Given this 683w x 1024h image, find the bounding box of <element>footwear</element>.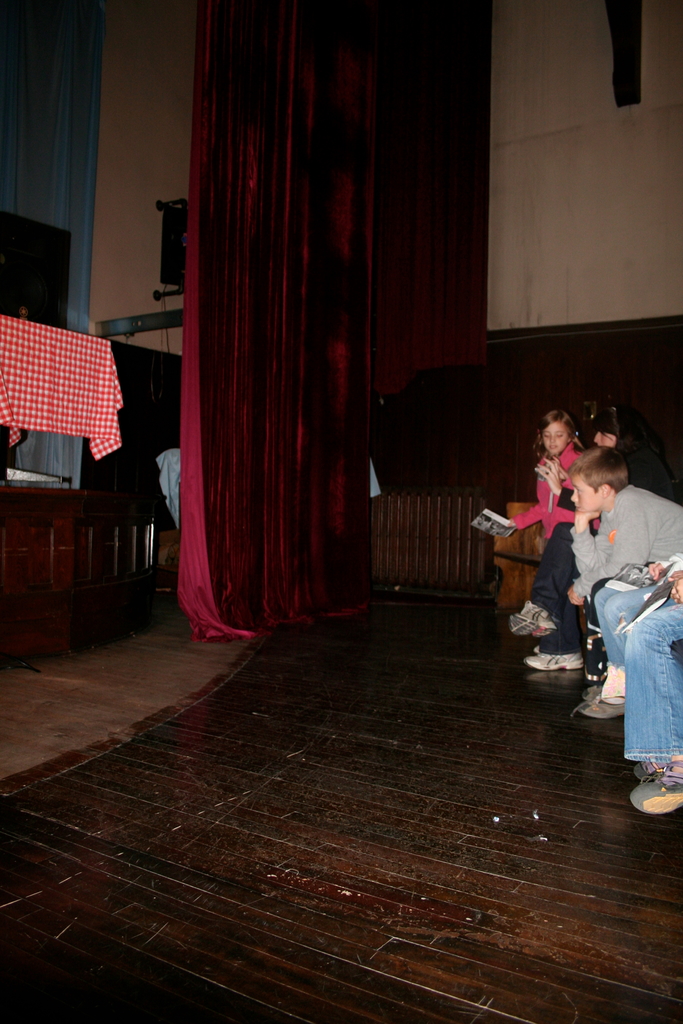
detection(631, 774, 680, 812).
